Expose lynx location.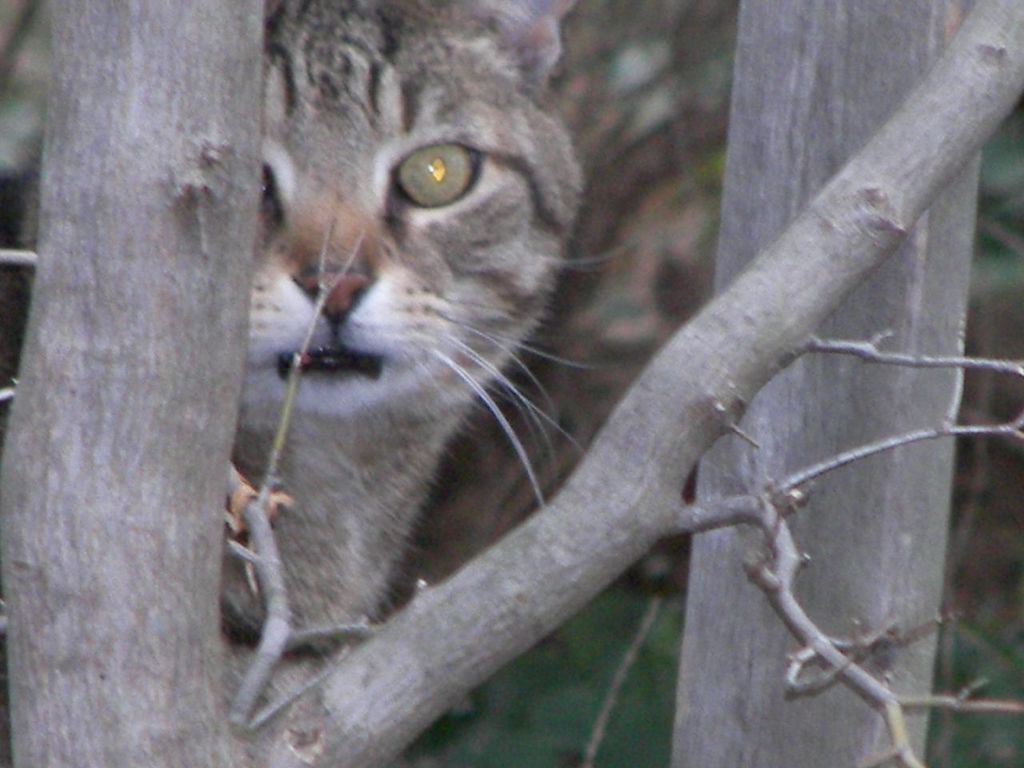
Exposed at [221,15,594,700].
